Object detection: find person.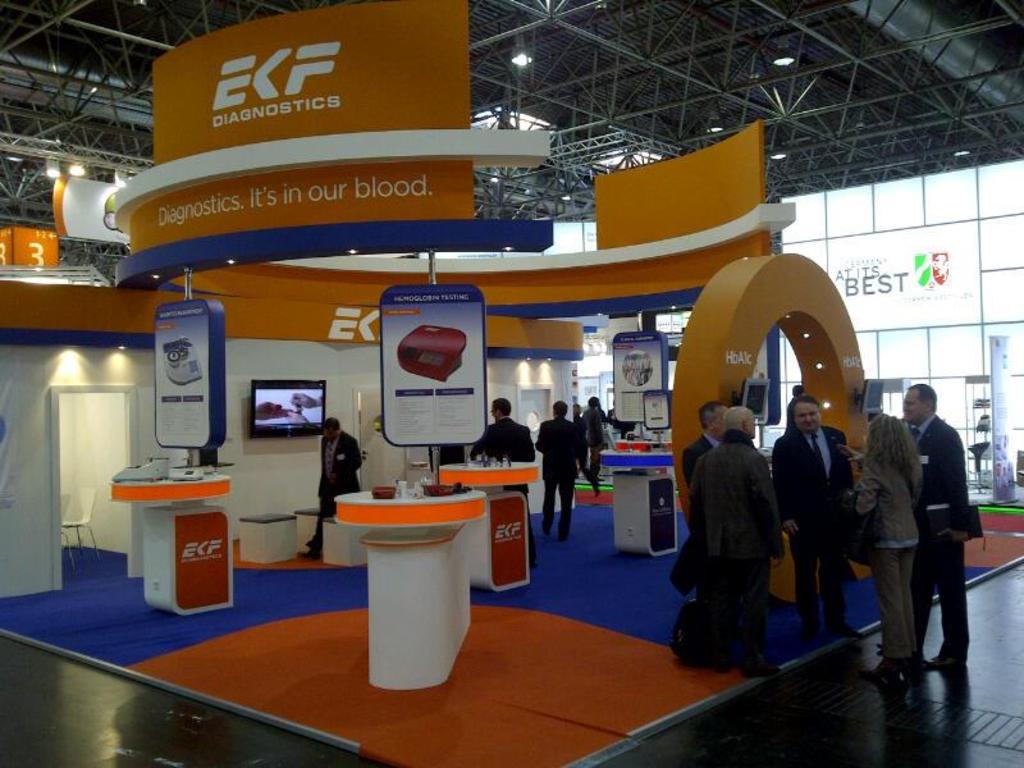
left=768, top=396, right=852, bottom=636.
